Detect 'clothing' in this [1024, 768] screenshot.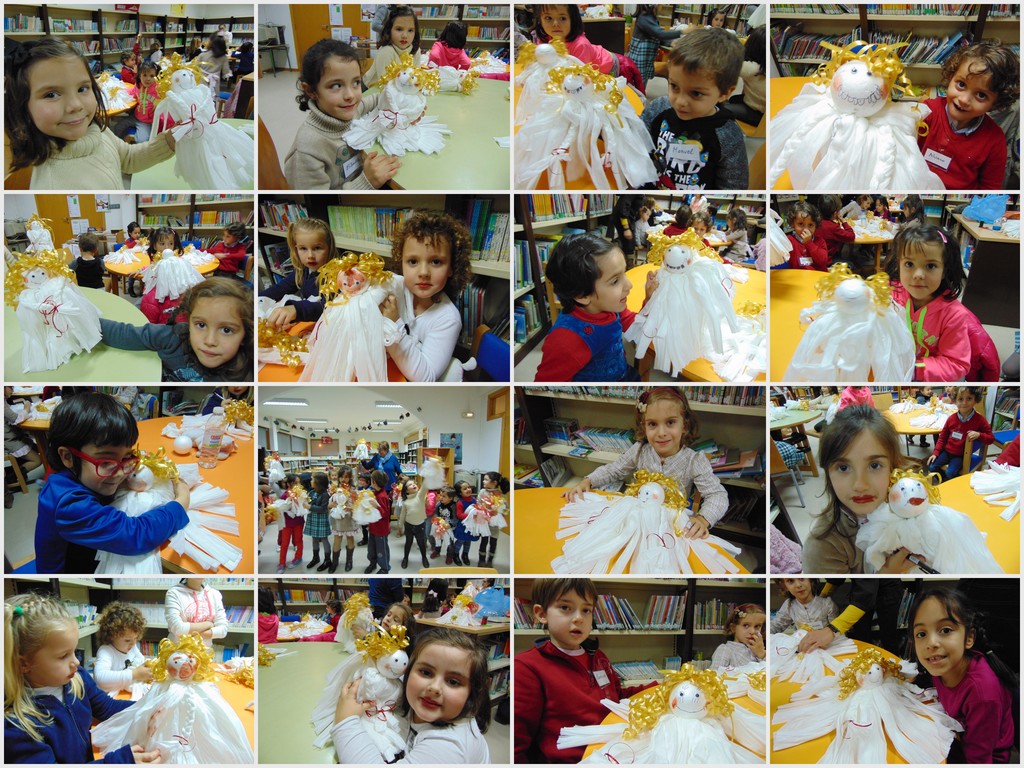
Detection: box(97, 319, 220, 378).
